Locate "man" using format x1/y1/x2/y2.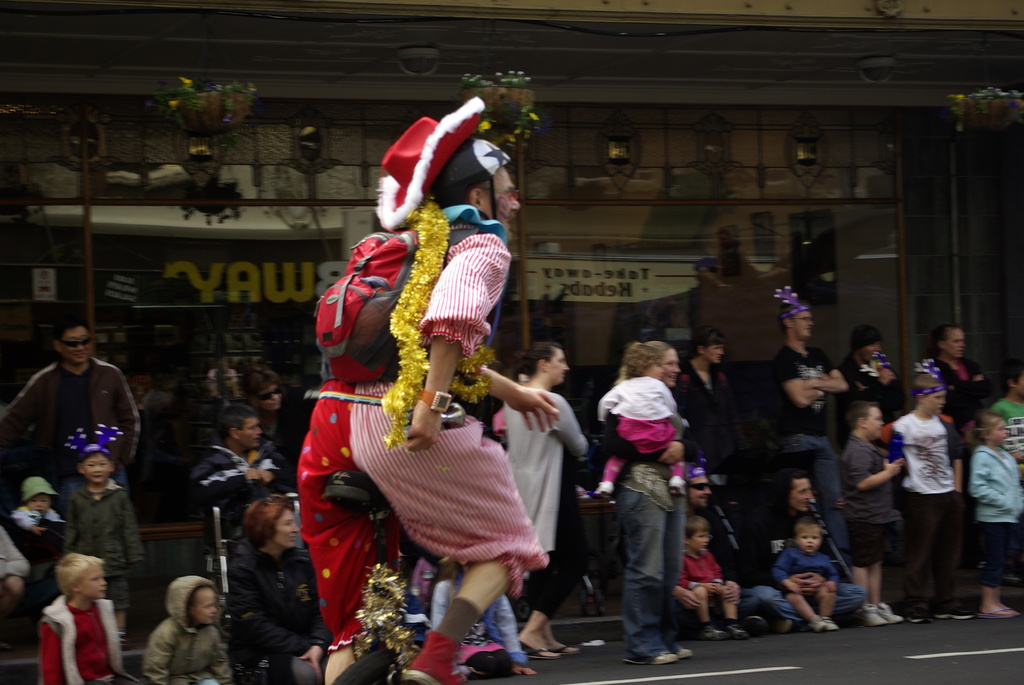
189/408/277/498.
